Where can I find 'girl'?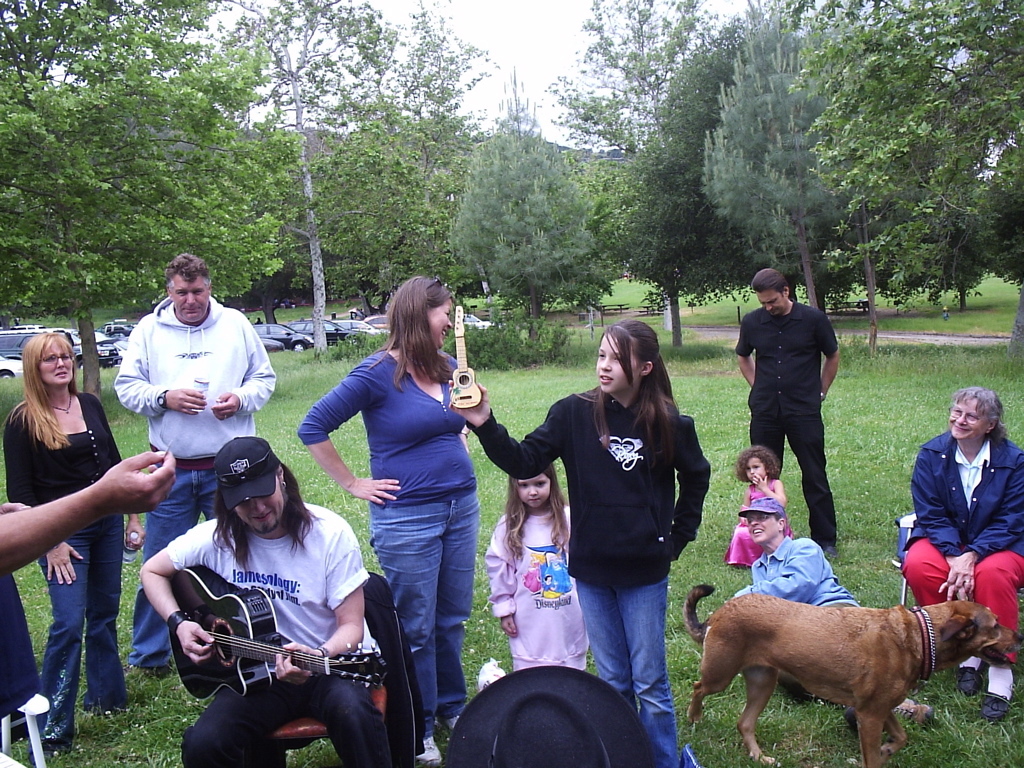
You can find it at Rect(723, 450, 792, 570).
